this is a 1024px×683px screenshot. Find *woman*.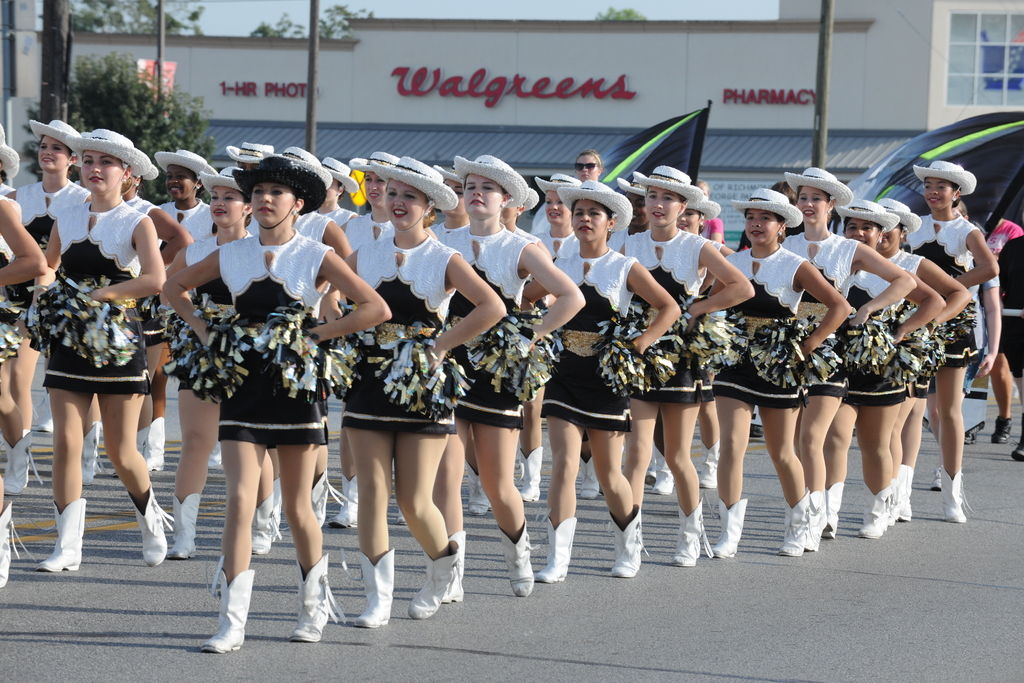
Bounding box: {"x1": 774, "y1": 158, "x2": 918, "y2": 554}.
